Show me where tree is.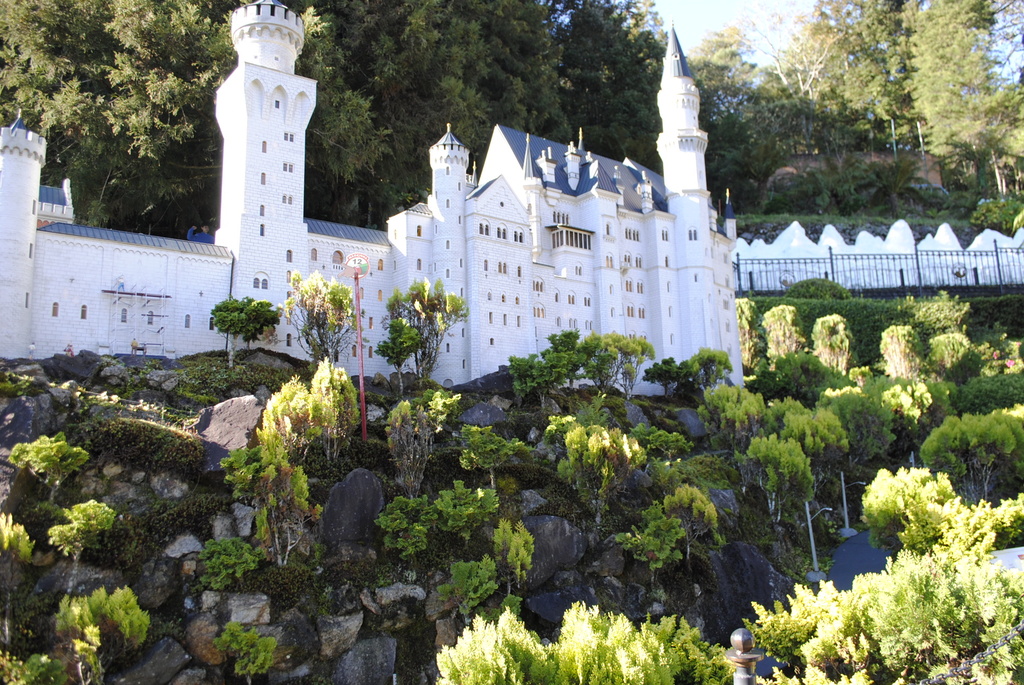
tree is at x1=728, y1=0, x2=852, y2=158.
